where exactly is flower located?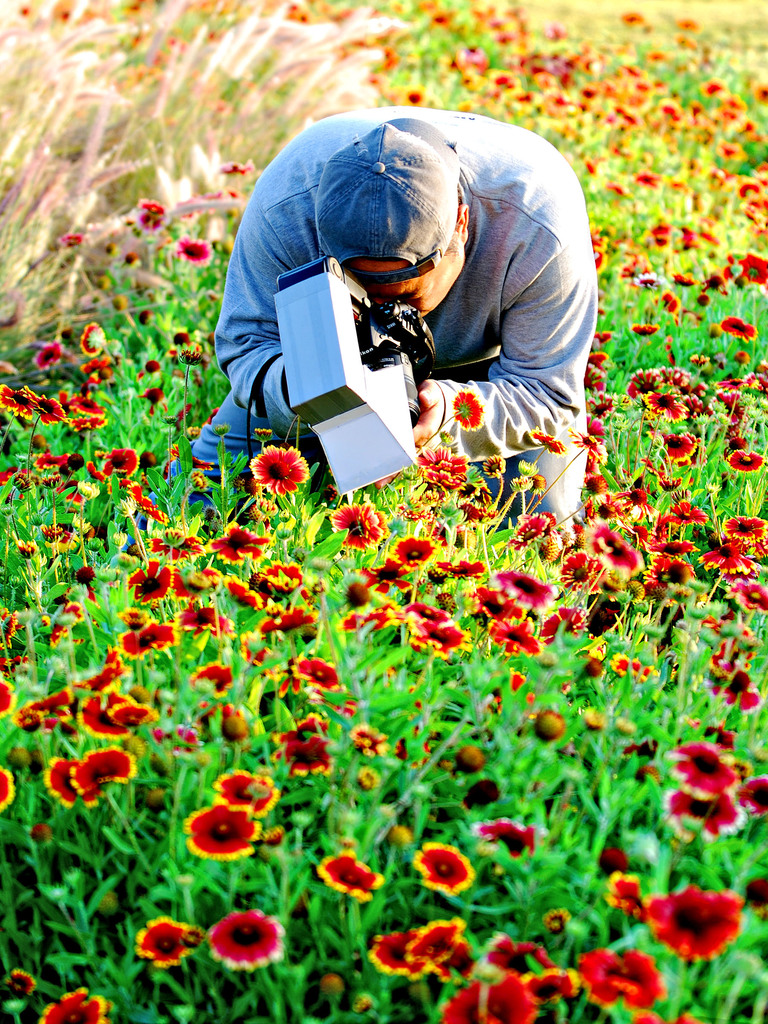
Its bounding box is detection(173, 233, 216, 264).
